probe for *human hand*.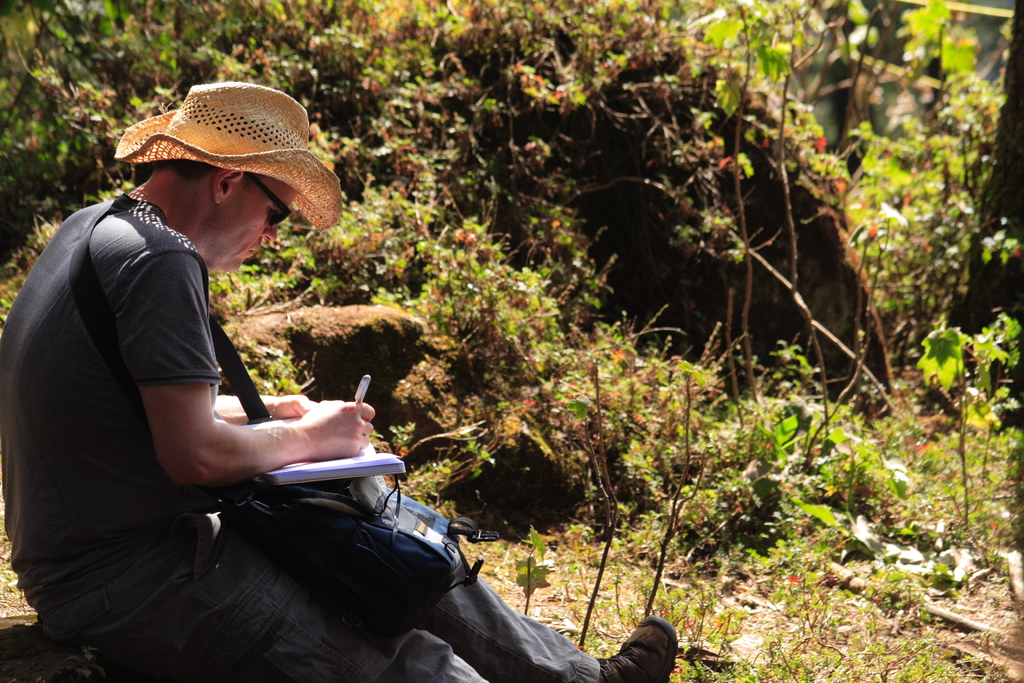
Probe result: [269, 395, 321, 419].
